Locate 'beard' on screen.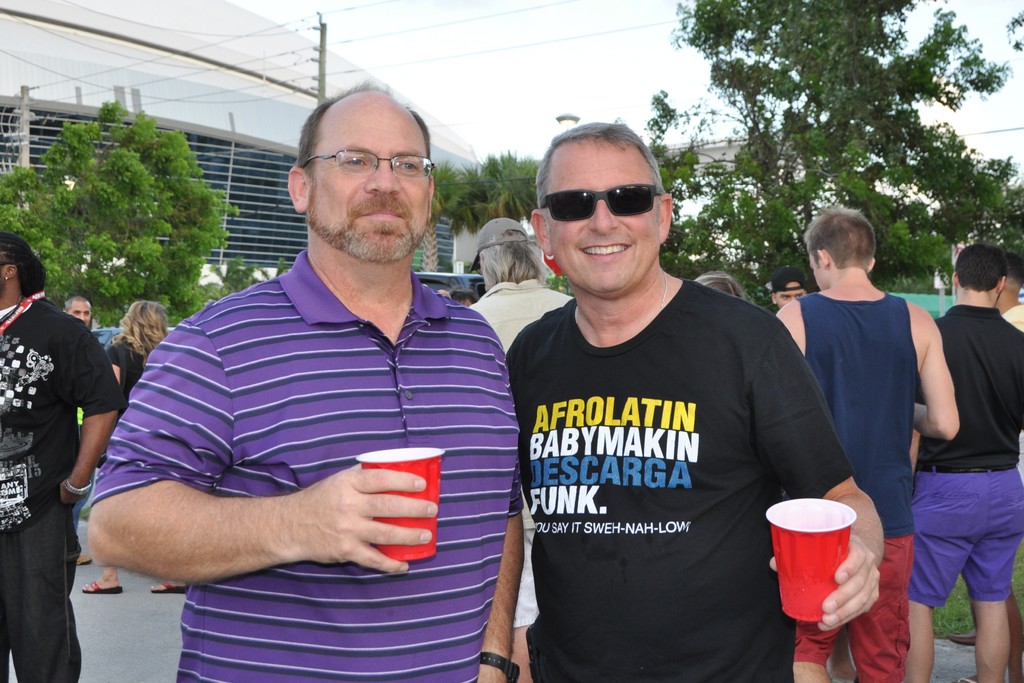
On screen at (307,188,424,264).
